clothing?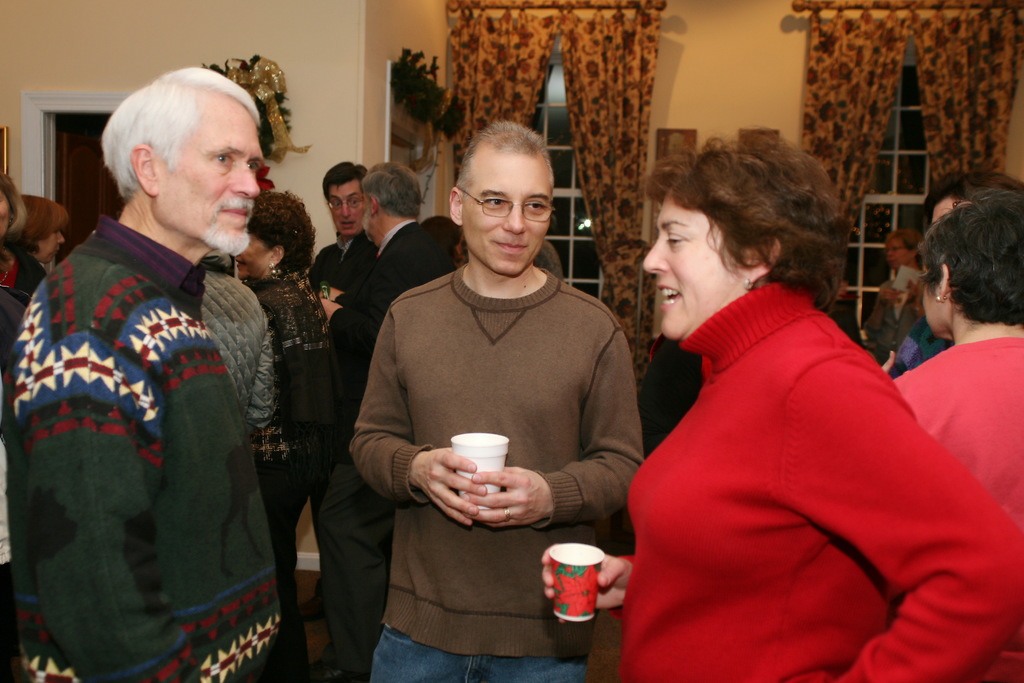
(x1=0, y1=281, x2=27, y2=596)
